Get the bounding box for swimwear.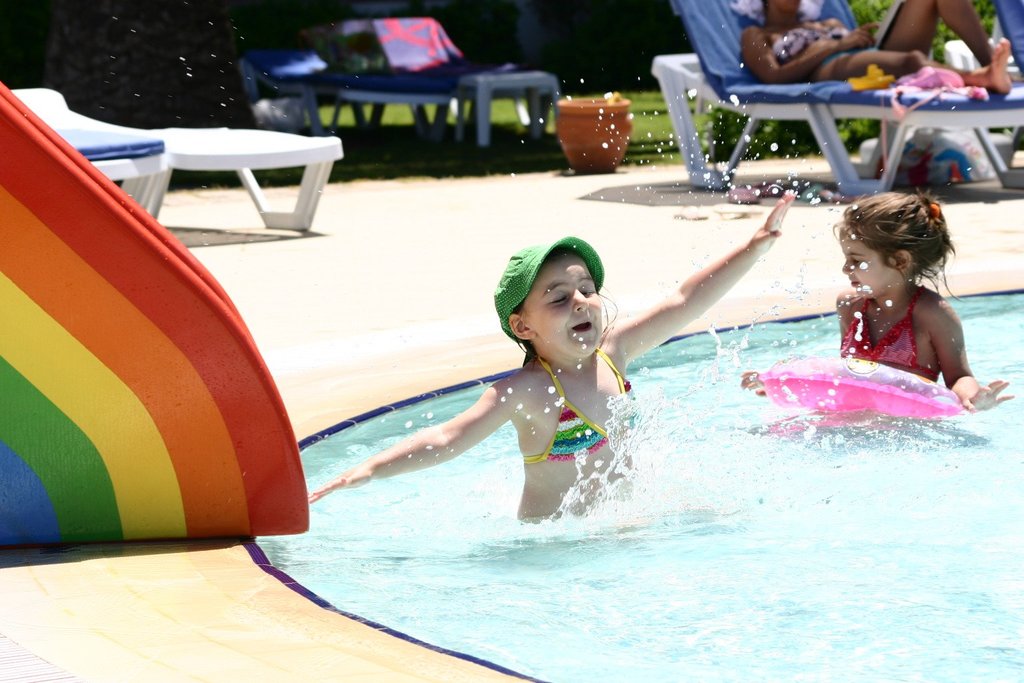
840:288:946:386.
